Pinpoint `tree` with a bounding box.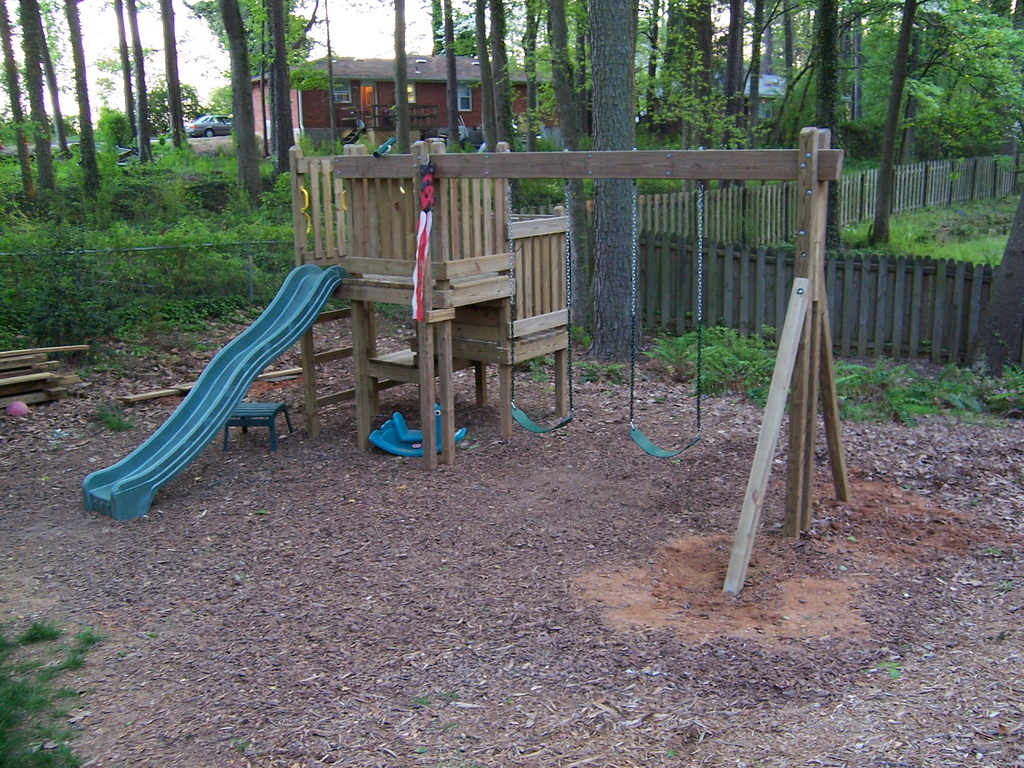
2/614/112/767.
